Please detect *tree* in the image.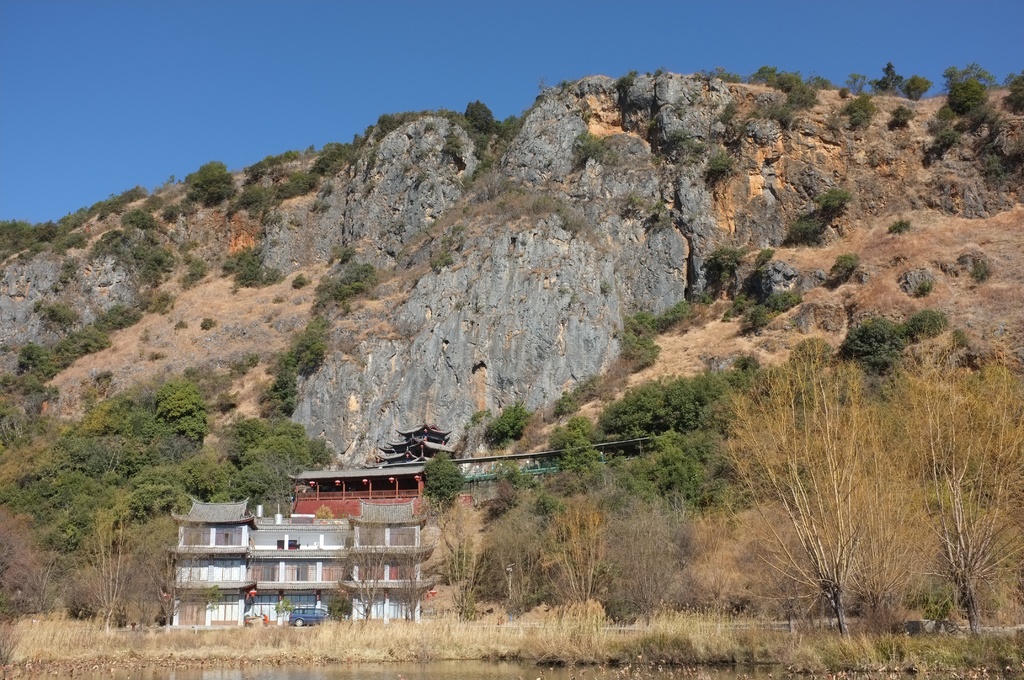
<box>936,126,959,151</box>.
